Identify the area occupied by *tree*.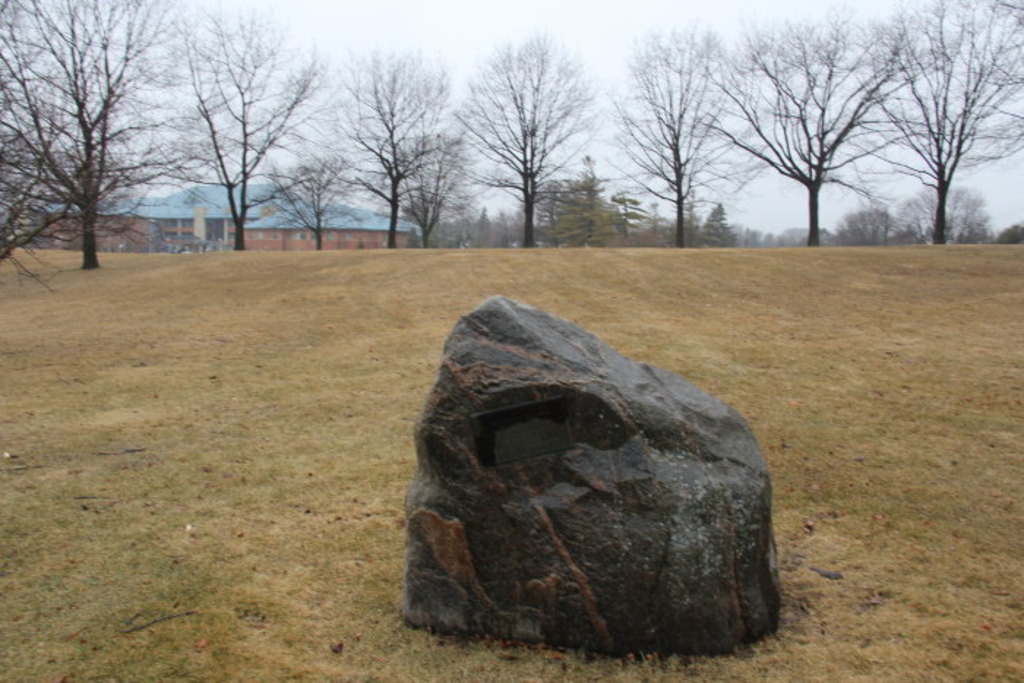
Area: [left=702, top=7, right=914, bottom=247].
